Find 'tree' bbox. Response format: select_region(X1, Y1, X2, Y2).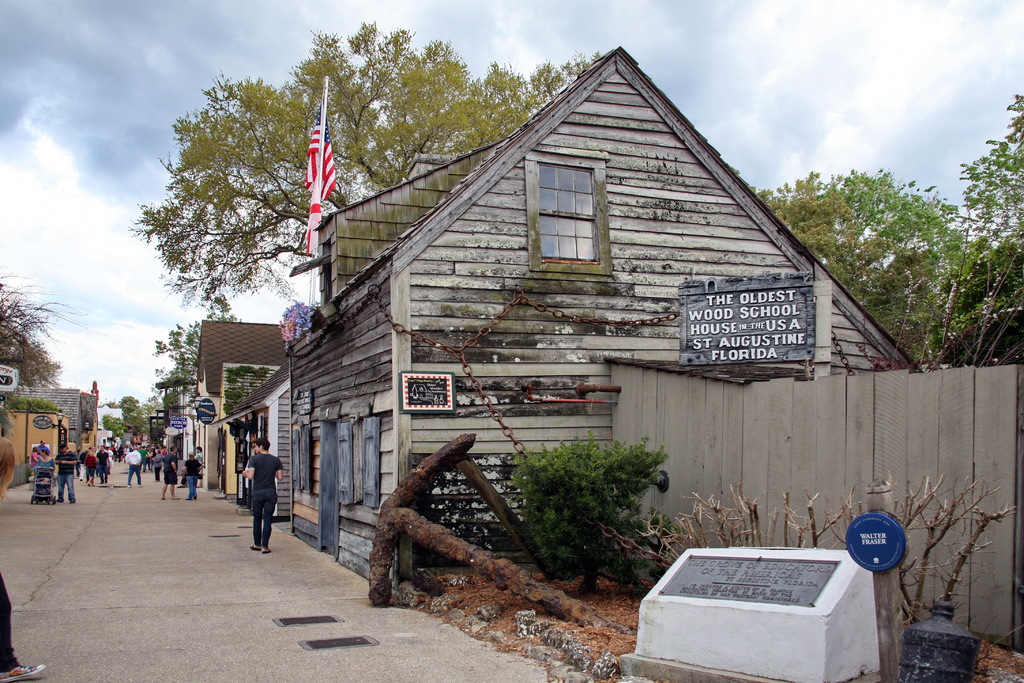
select_region(760, 86, 1020, 366).
